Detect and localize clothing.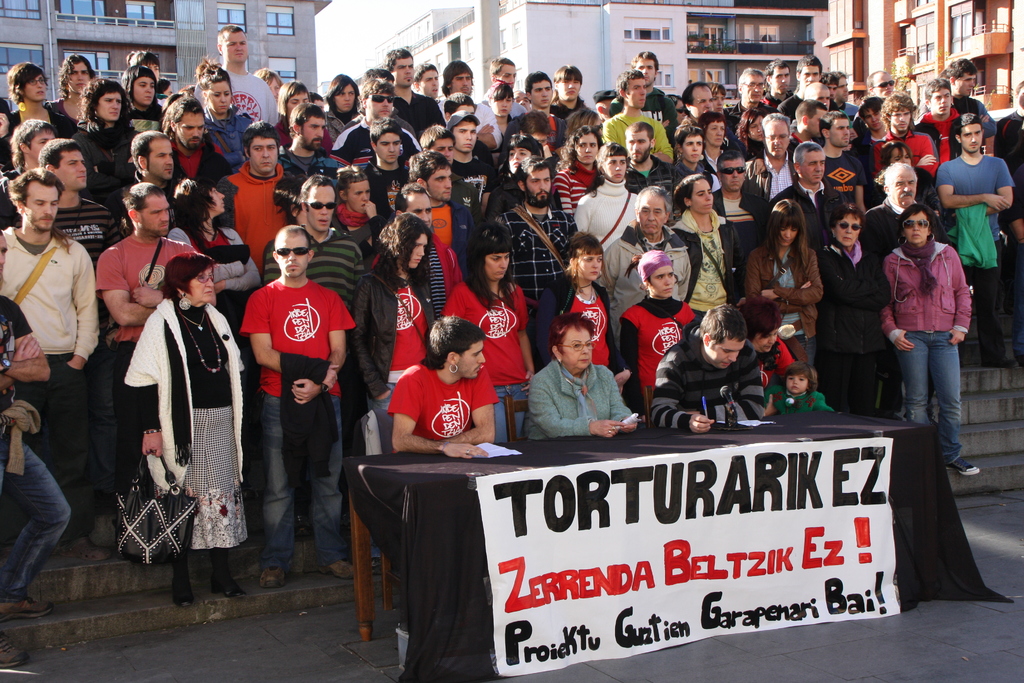
Localized at bbox=[958, 95, 999, 130].
